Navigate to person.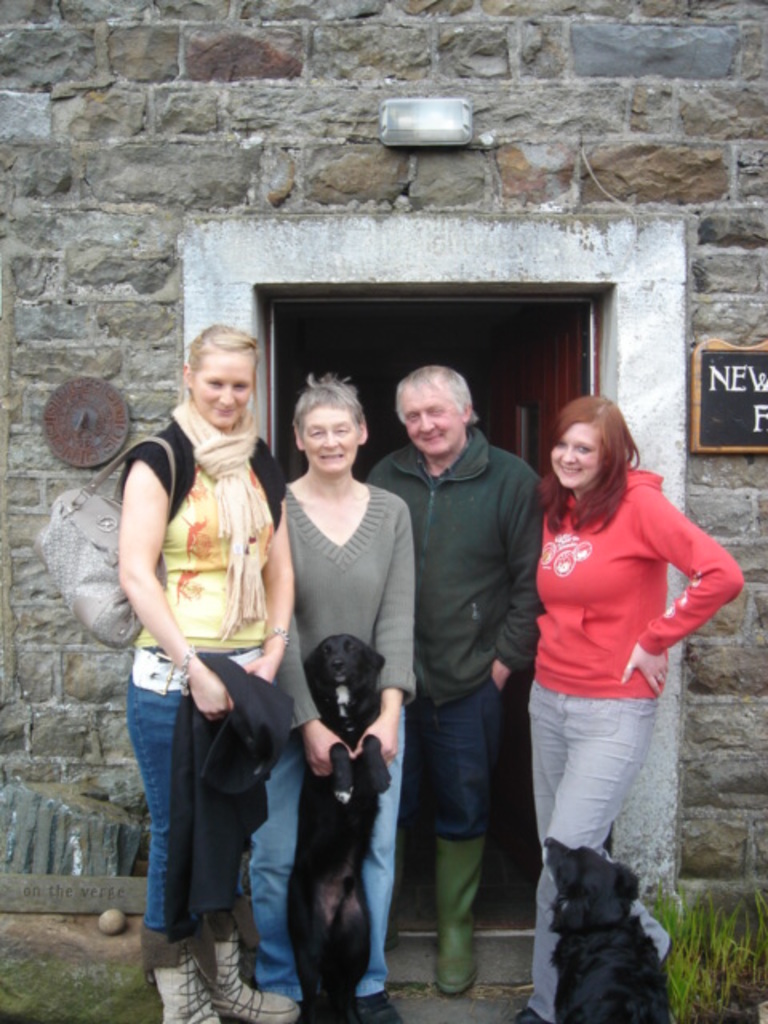
Navigation target: (left=115, top=323, right=301, bottom=1022).
